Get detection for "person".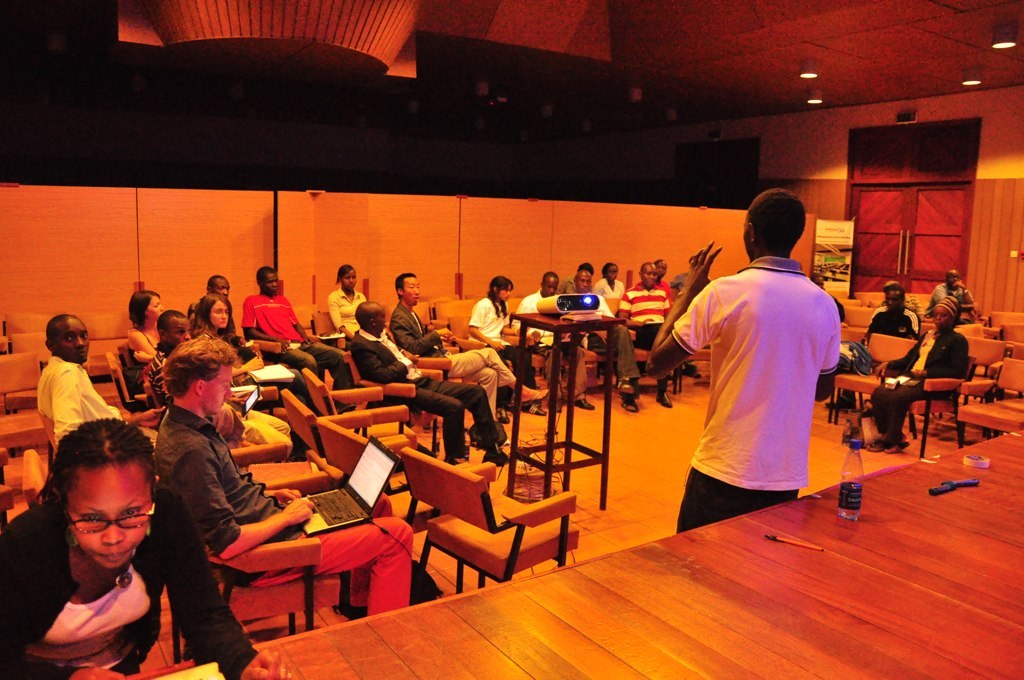
Detection: <bbox>30, 312, 149, 468</bbox>.
